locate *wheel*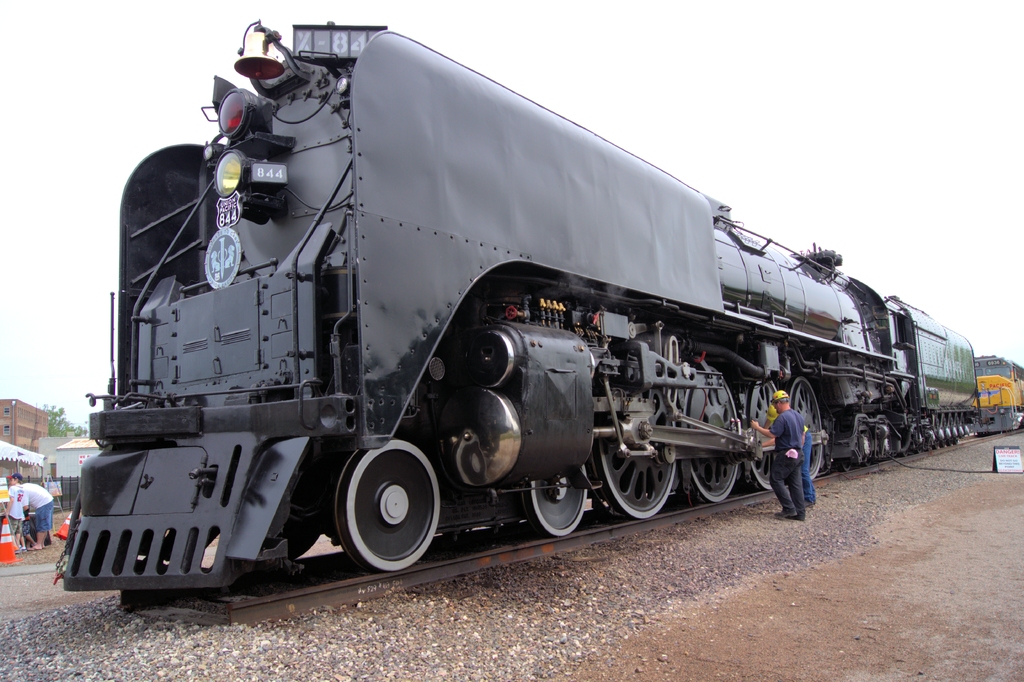
688:363:739:503
